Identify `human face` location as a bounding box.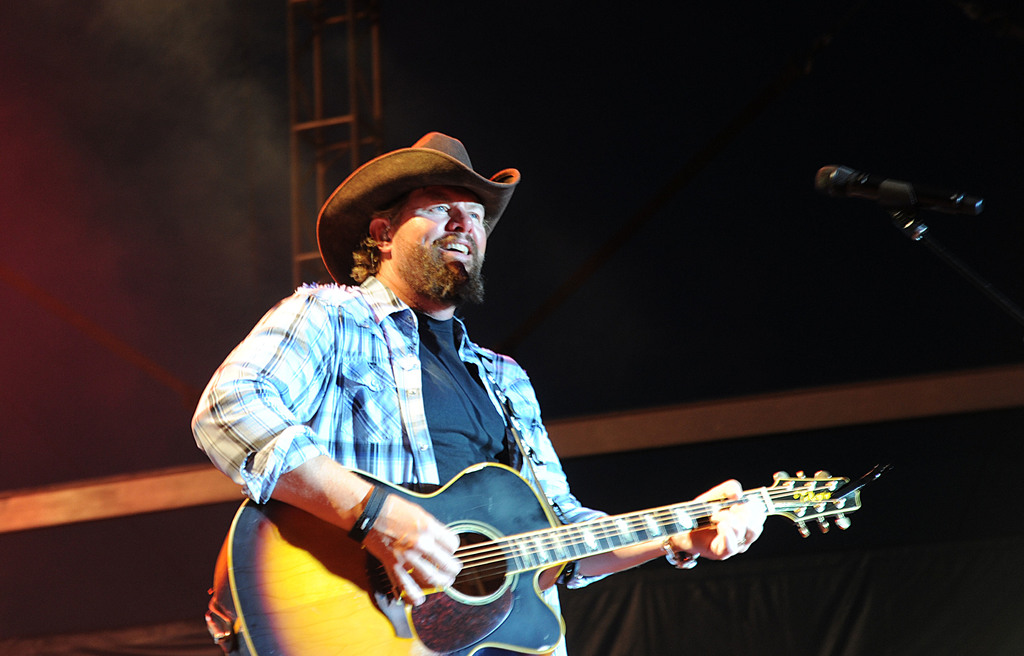
<bbox>390, 188, 488, 278</bbox>.
